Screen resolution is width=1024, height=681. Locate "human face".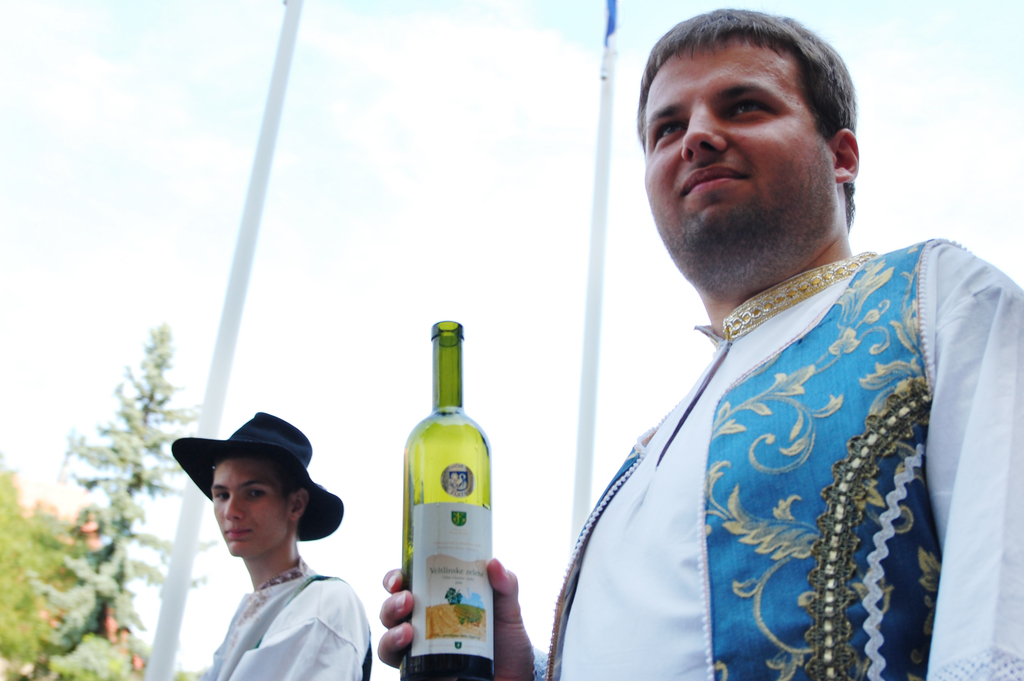
<region>644, 36, 838, 264</region>.
